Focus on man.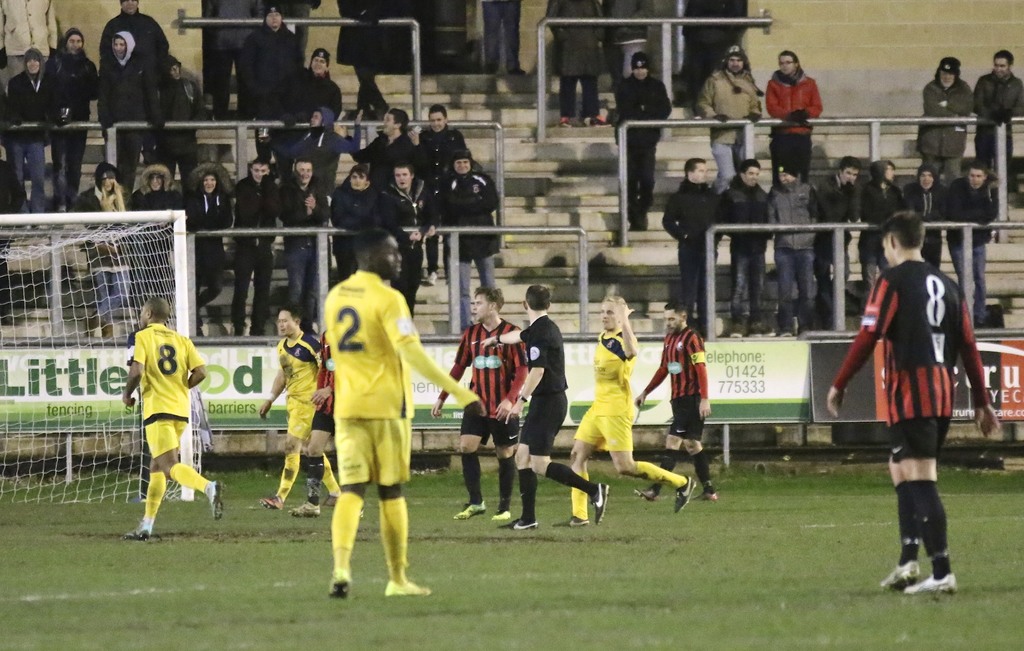
Focused at box=[918, 52, 973, 179].
